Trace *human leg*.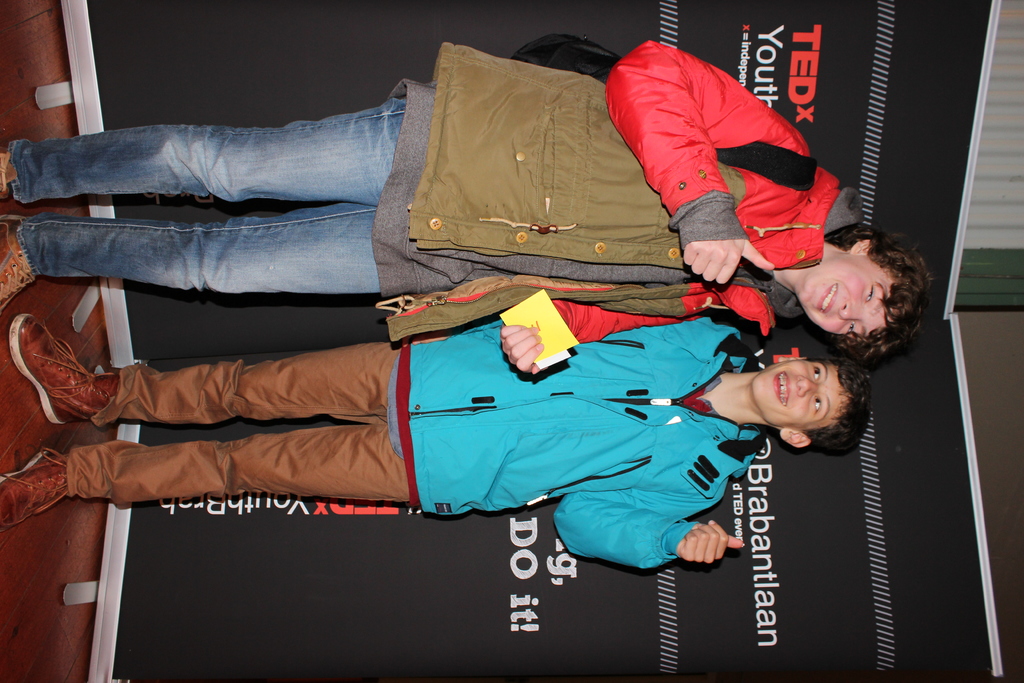
Traced to 0/418/463/536.
